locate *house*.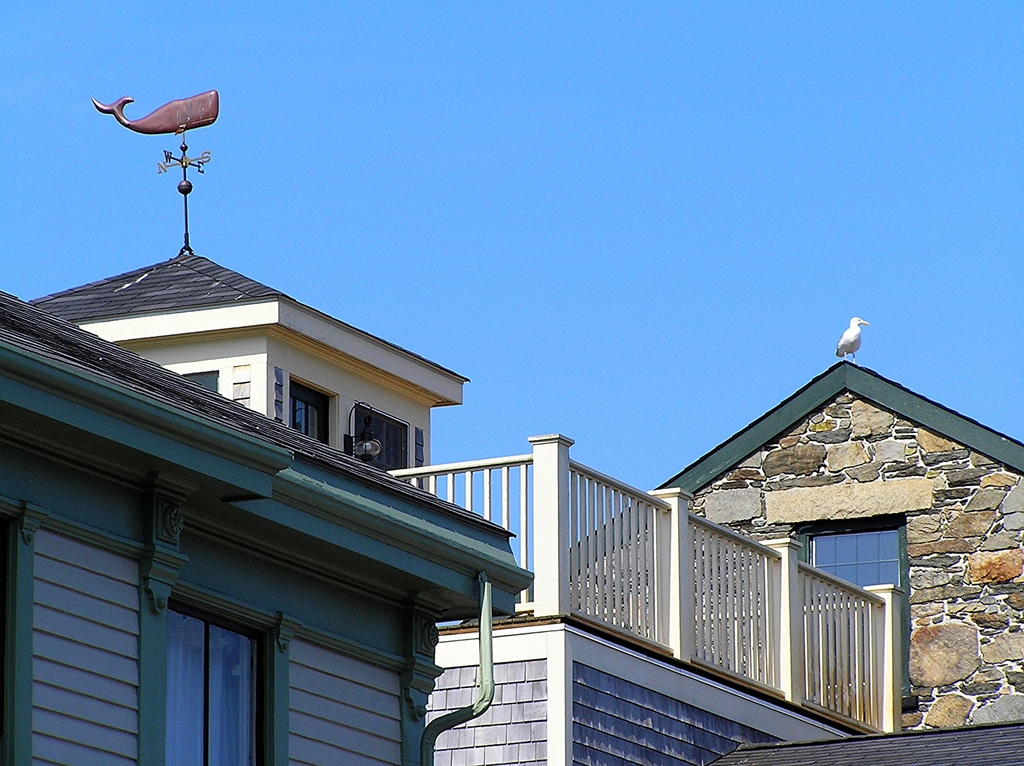
Bounding box: crop(22, 243, 536, 765).
